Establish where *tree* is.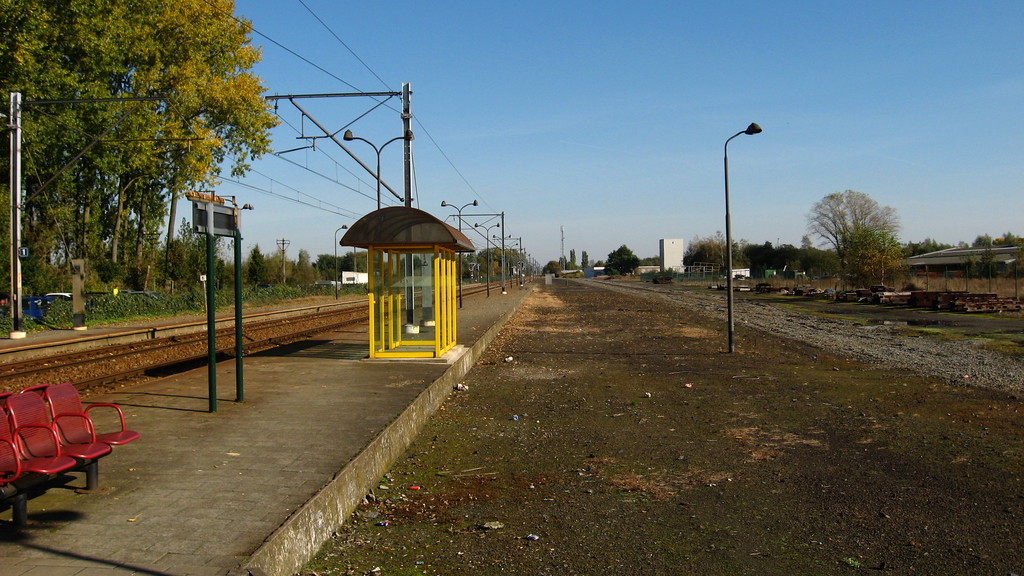
Established at rect(904, 237, 957, 257).
